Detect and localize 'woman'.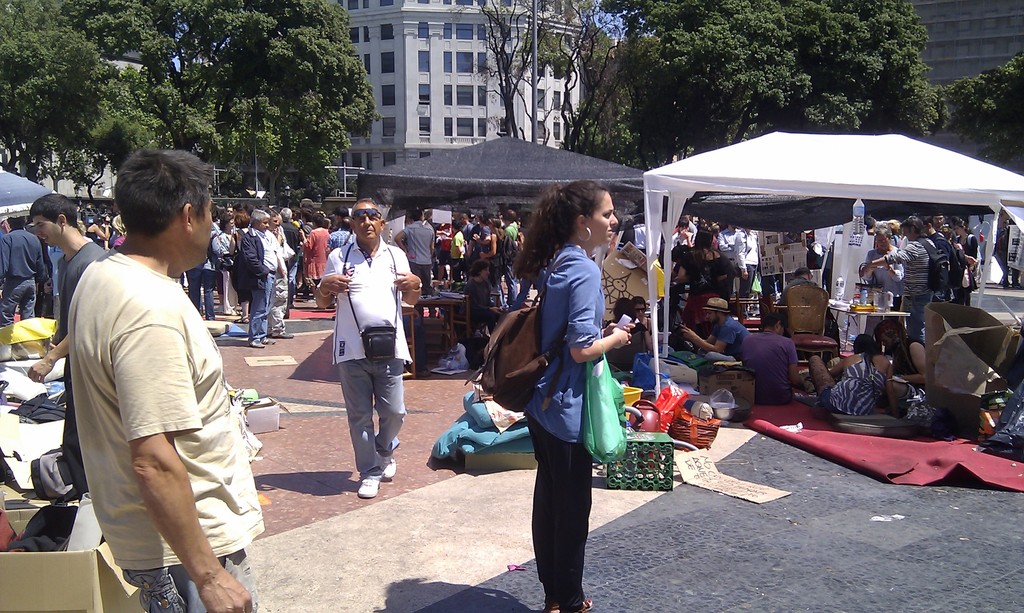
Localized at detection(296, 216, 331, 301).
